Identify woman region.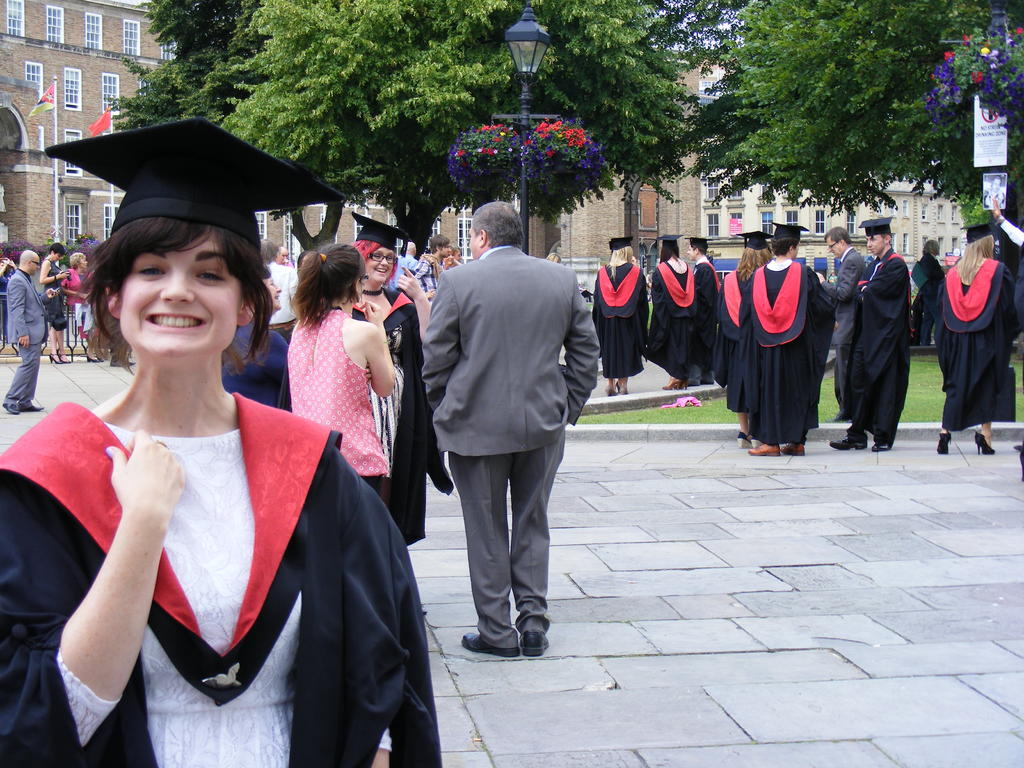
Region: 24:167:355:767.
